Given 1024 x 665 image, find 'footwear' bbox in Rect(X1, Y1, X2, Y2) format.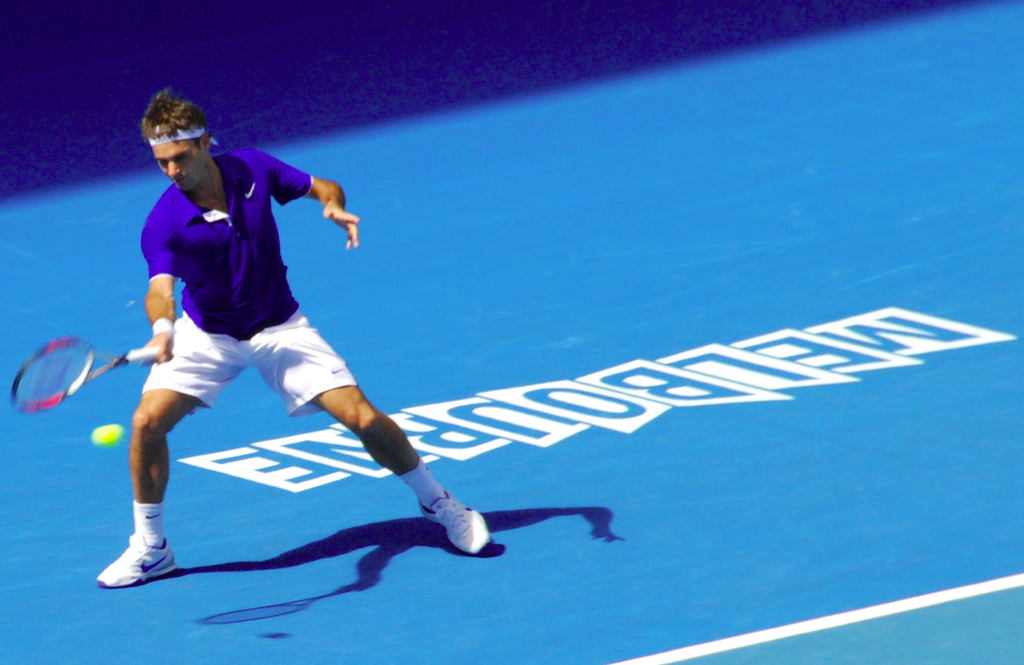
Rect(93, 528, 168, 592).
